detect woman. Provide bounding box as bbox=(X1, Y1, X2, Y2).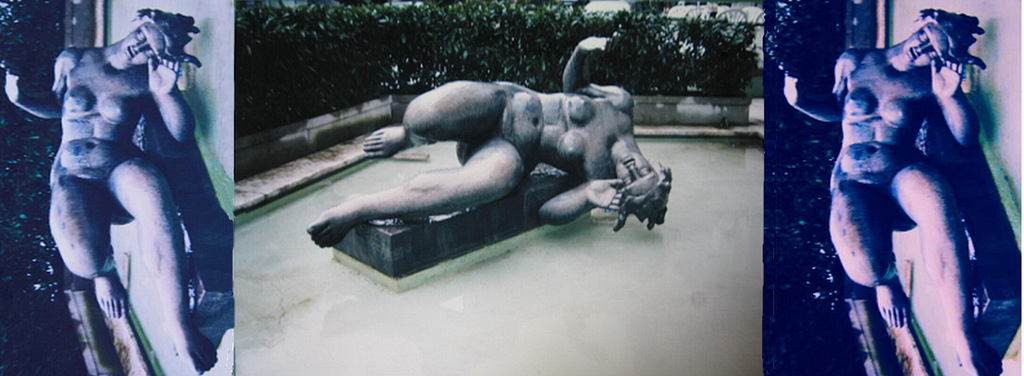
bbox=(304, 34, 674, 250).
